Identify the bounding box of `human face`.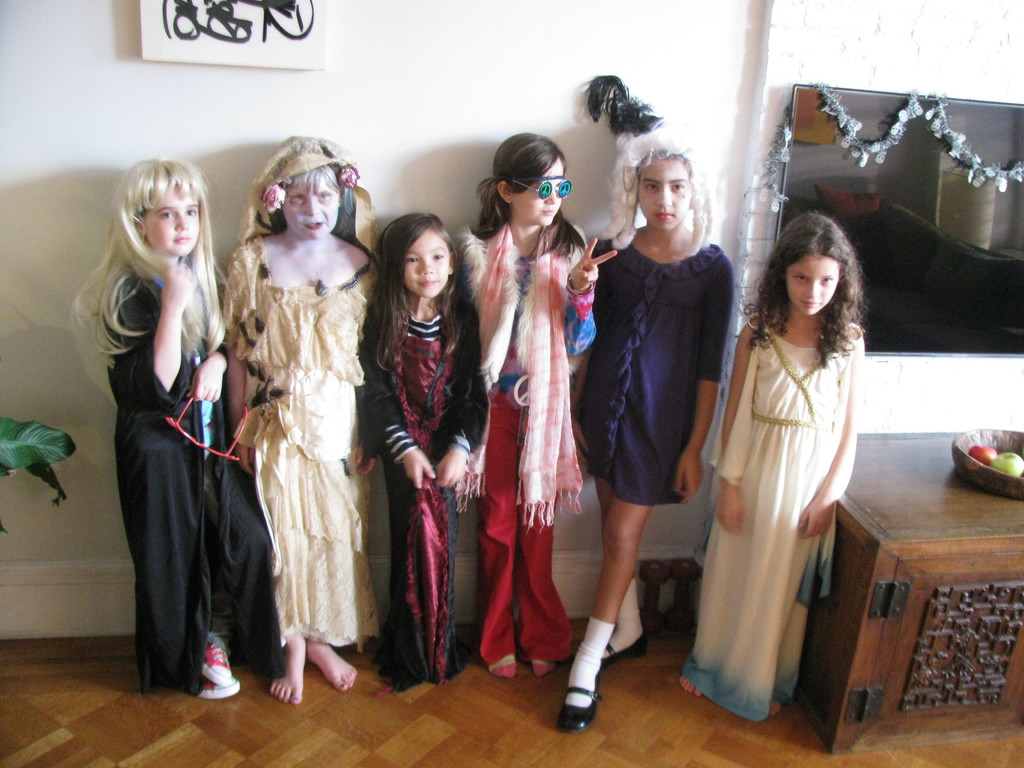
[x1=402, y1=233, x2=451, y2=298].
